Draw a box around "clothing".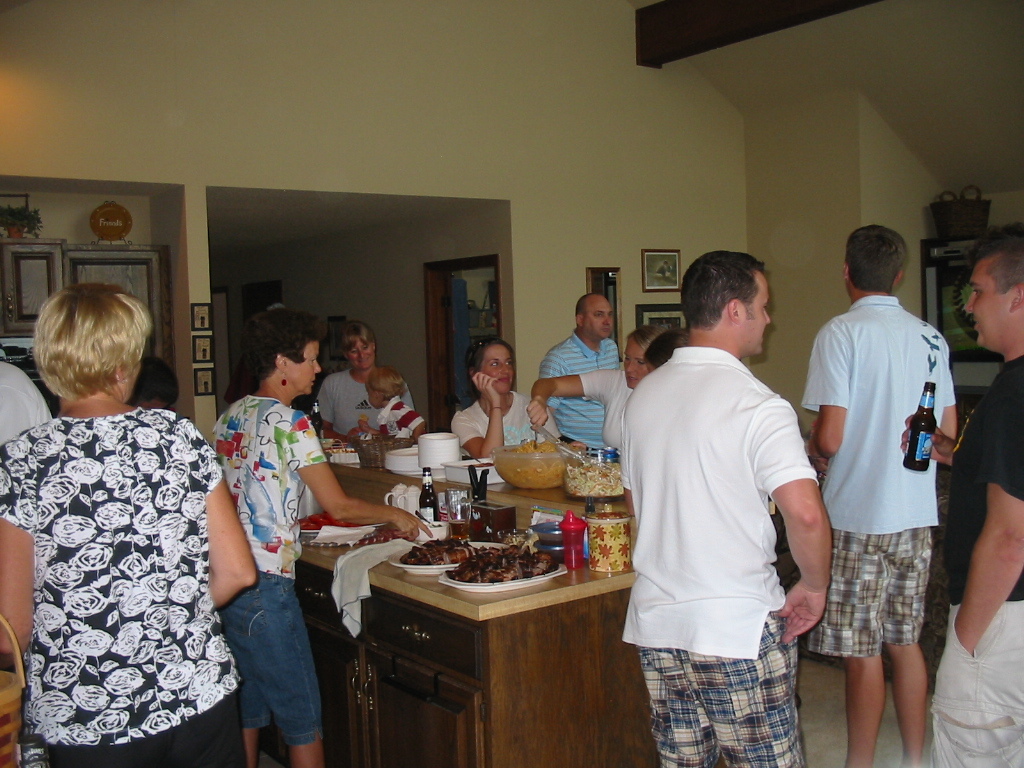
(0, 400, 259, 767).
